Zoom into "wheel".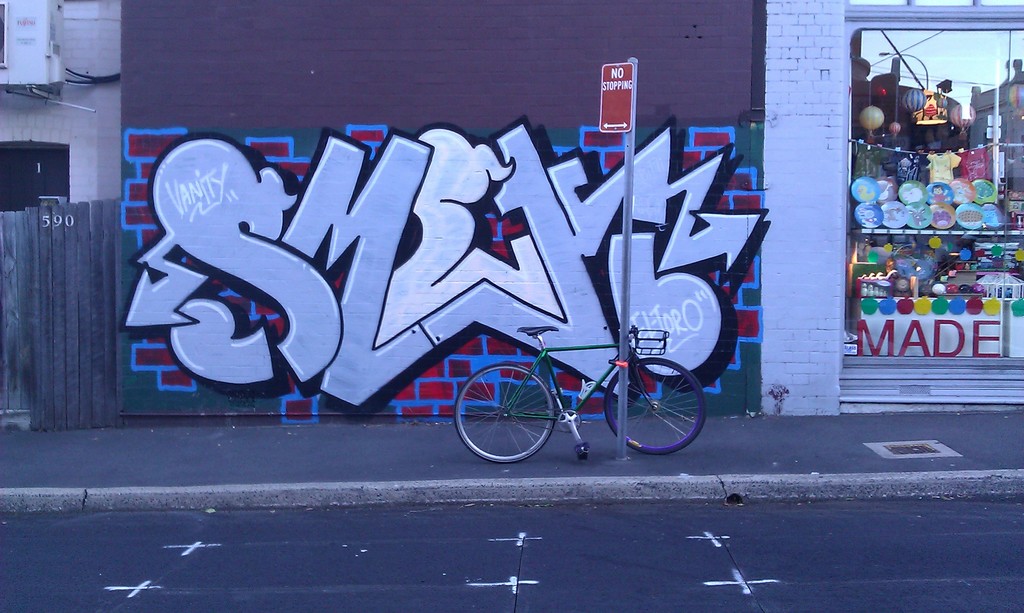
Zoom target: Rect(602, 358, 709, 460).
